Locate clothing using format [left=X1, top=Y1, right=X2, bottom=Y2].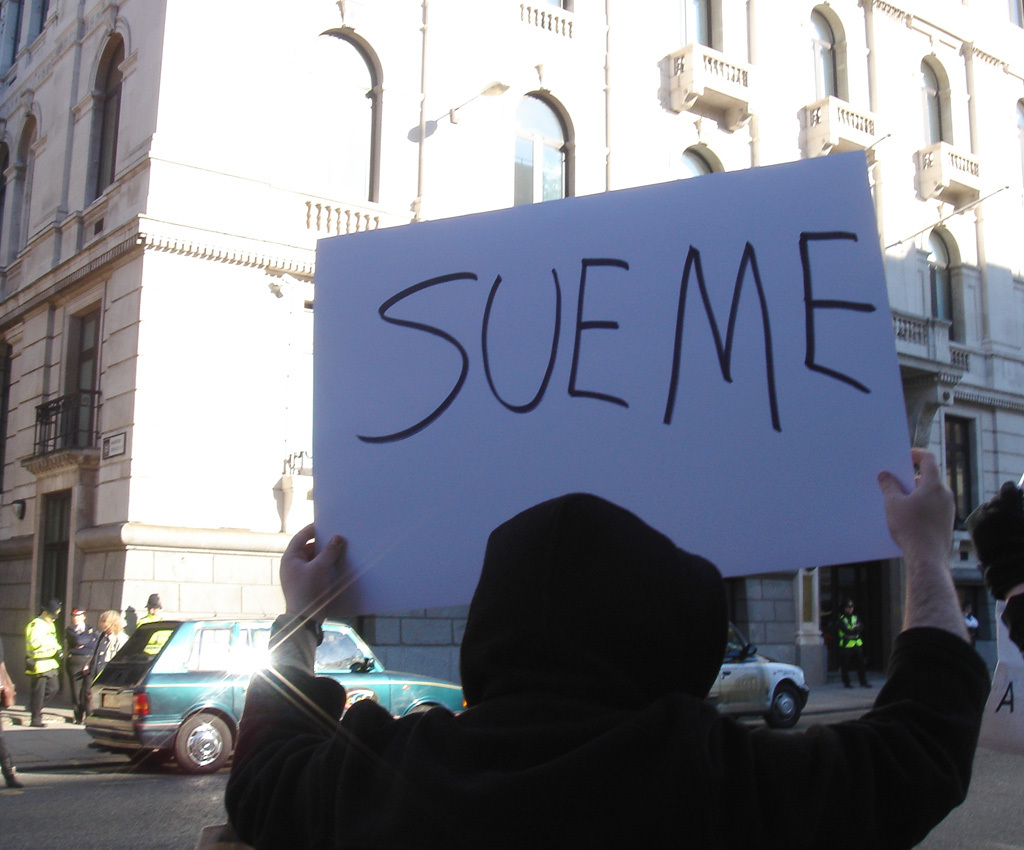
[left=1000, top=591, right=1023, bottom=664].
